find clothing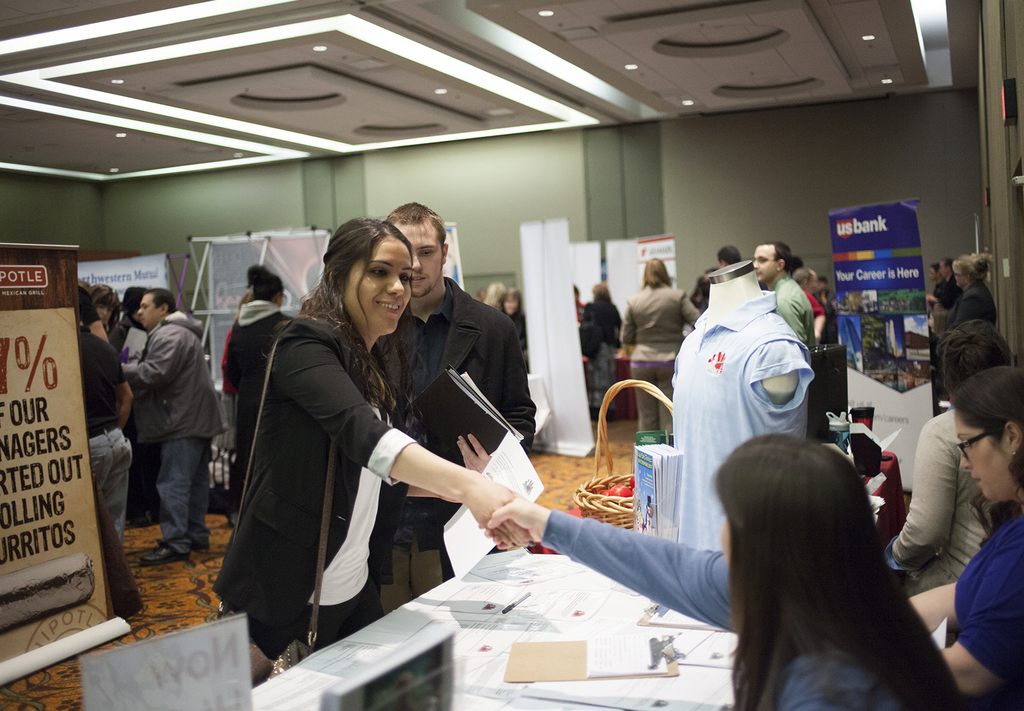
(956,497,1023,710)
